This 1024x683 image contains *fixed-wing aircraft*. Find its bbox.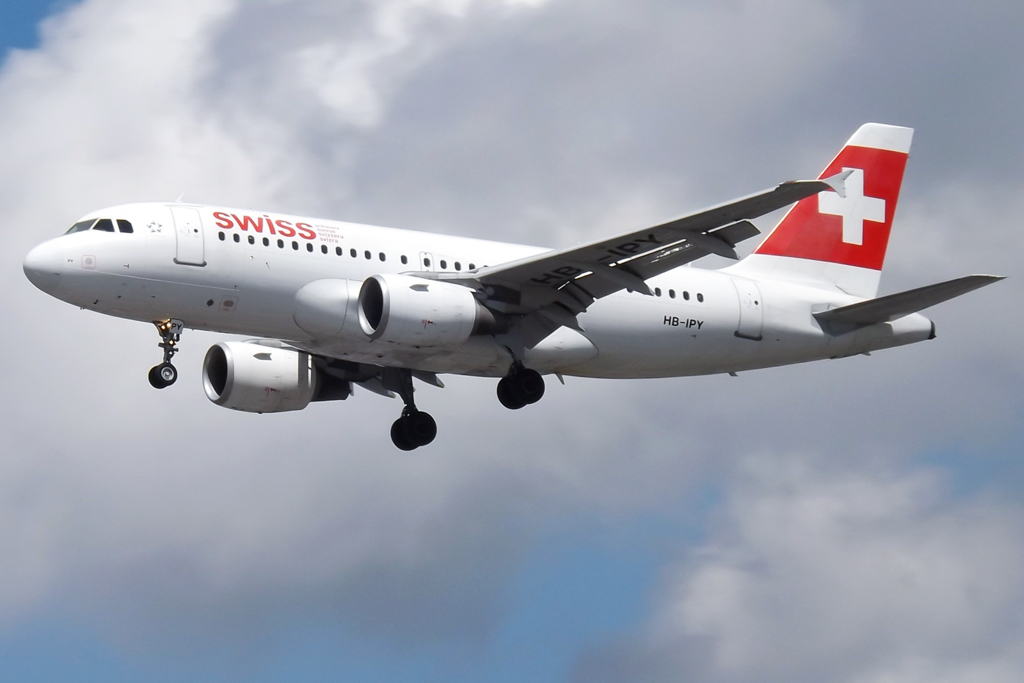
<region>16, 123, 1013, 449</region>.
